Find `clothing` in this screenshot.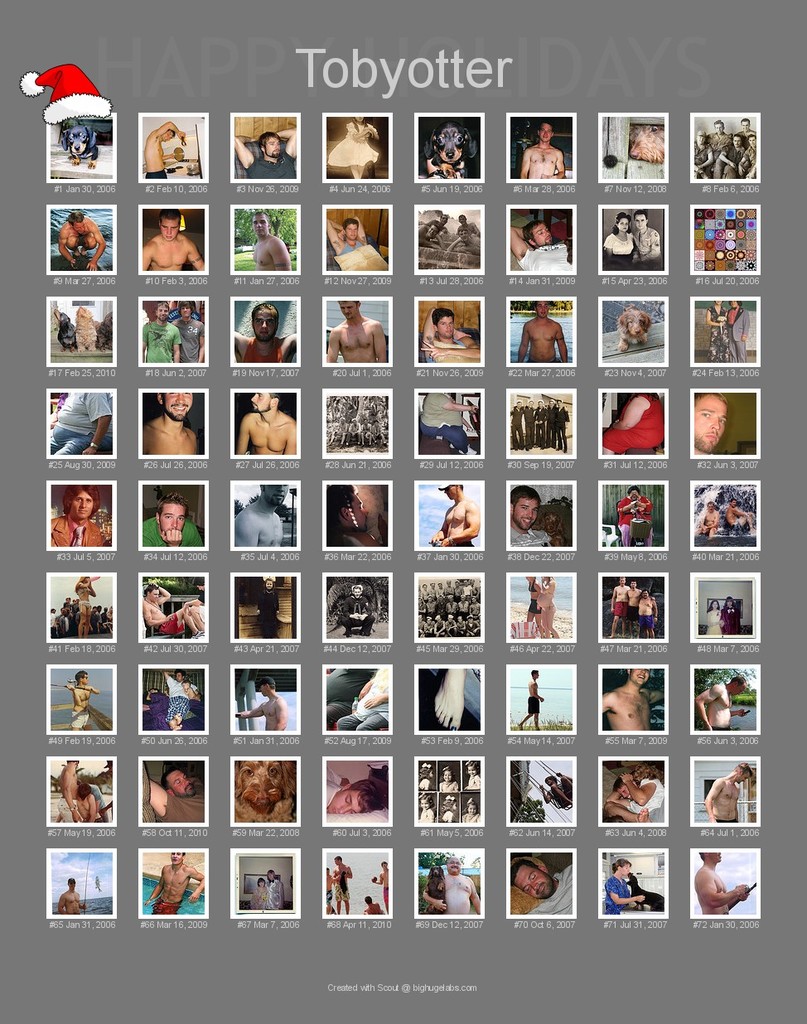
The bounding box for `clothing` is <region>49, 513, 109, 548</region>.
